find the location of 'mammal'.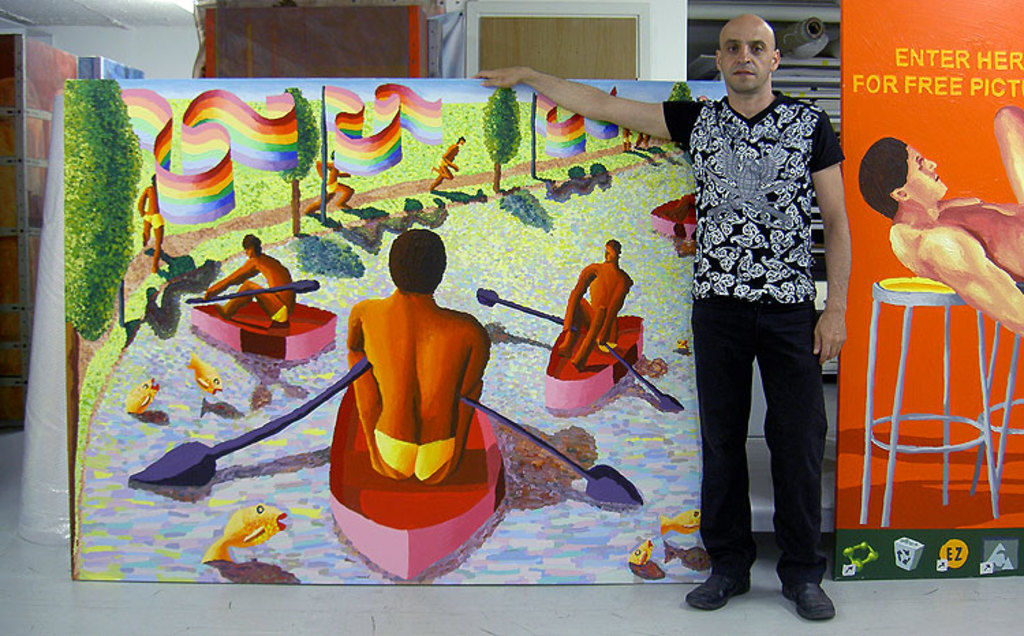
Location: bbox=(313, 239, 512, 515).
